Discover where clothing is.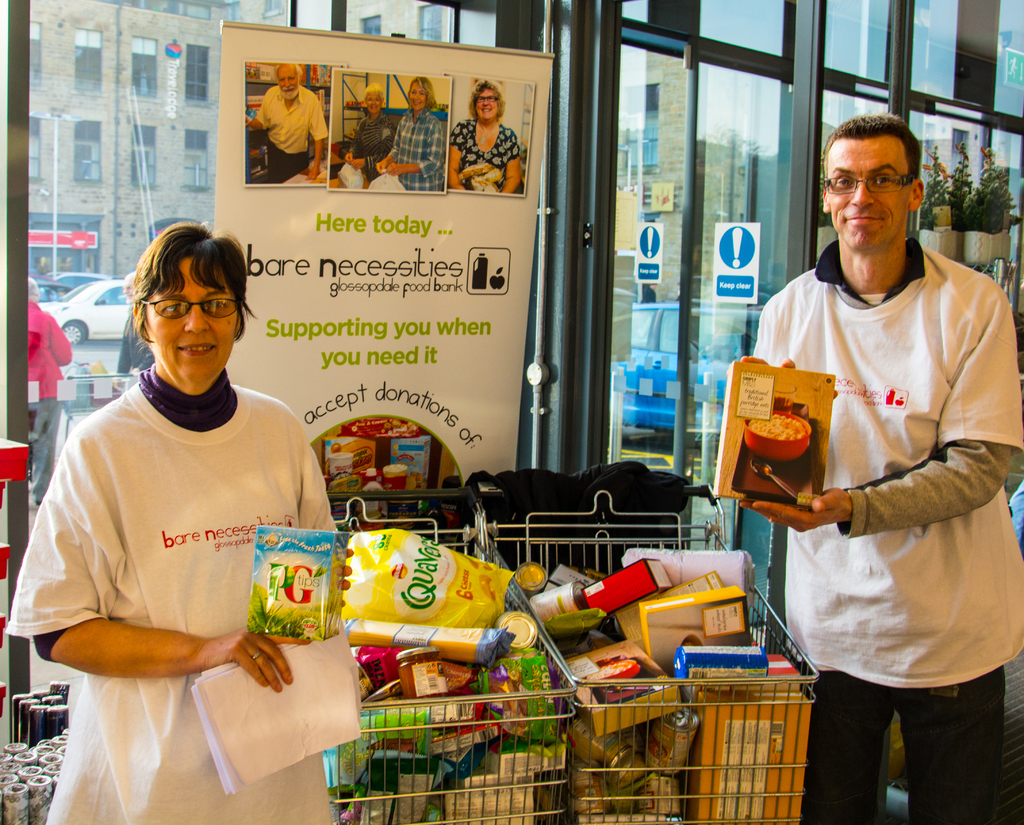
Discovered at l=743, t=218, r=1013, b=821.
